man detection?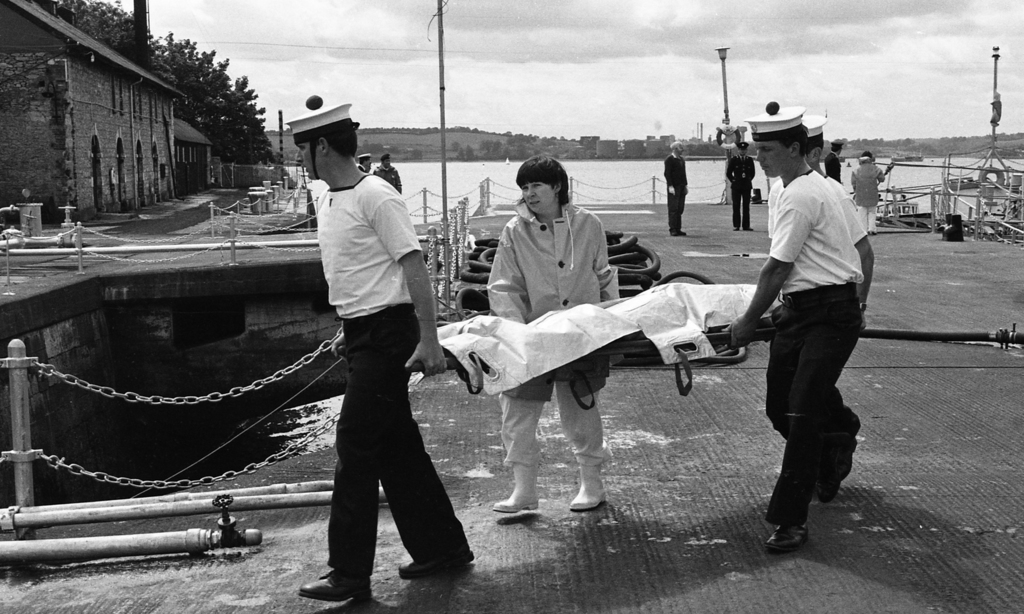
bbox(287, 102, 478, 606)
